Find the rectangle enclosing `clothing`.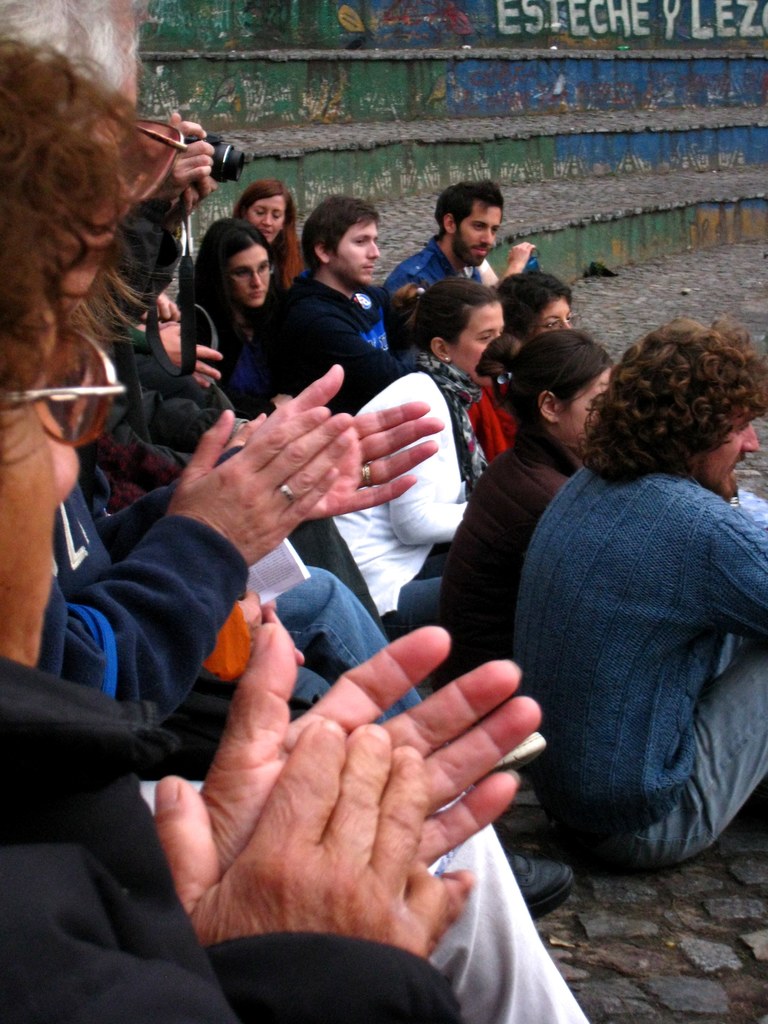
pyautogui.locateOnScreen(380, 232, 539, 335).
